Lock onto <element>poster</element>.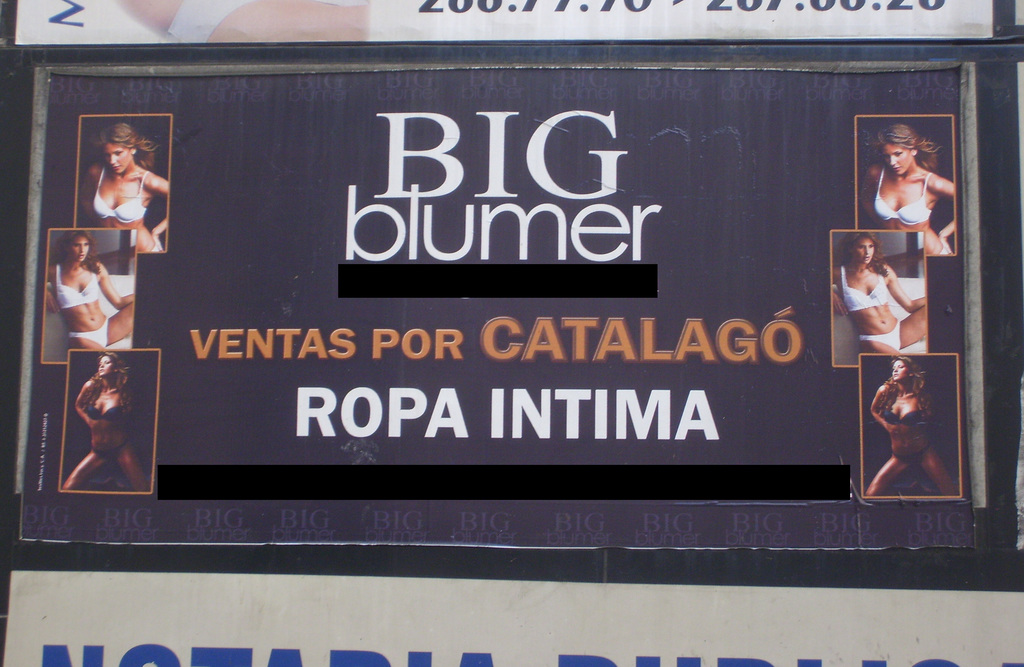
Locked: Rect(13, 71, 977, 547).
